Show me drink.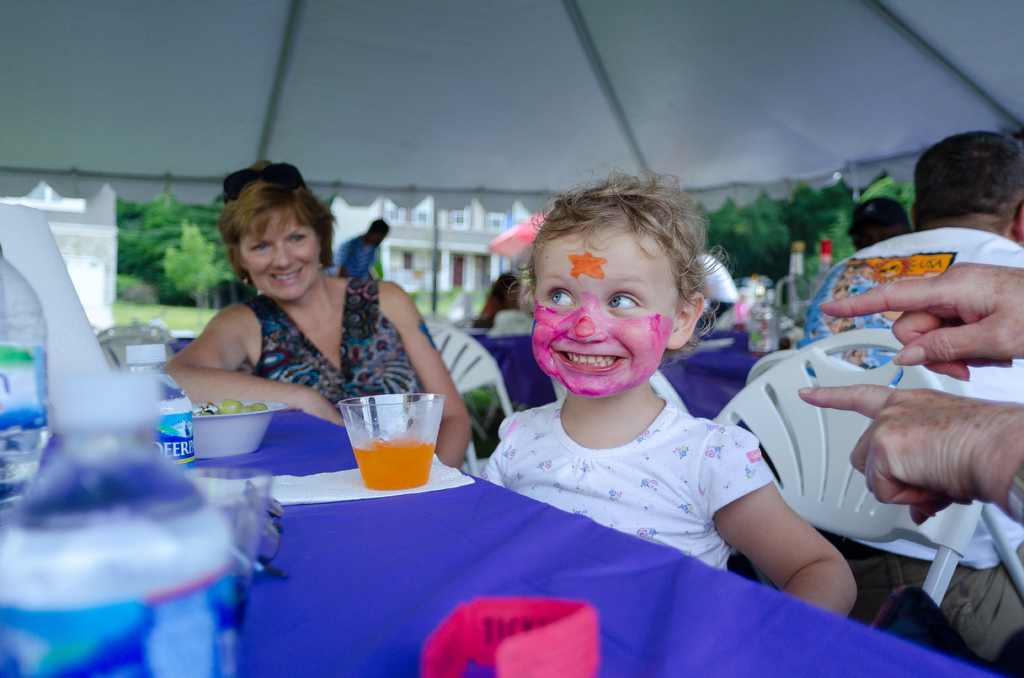
drink is here: {"x1": 324, "y1": 390, "x2": 439, "y2": 502}.
